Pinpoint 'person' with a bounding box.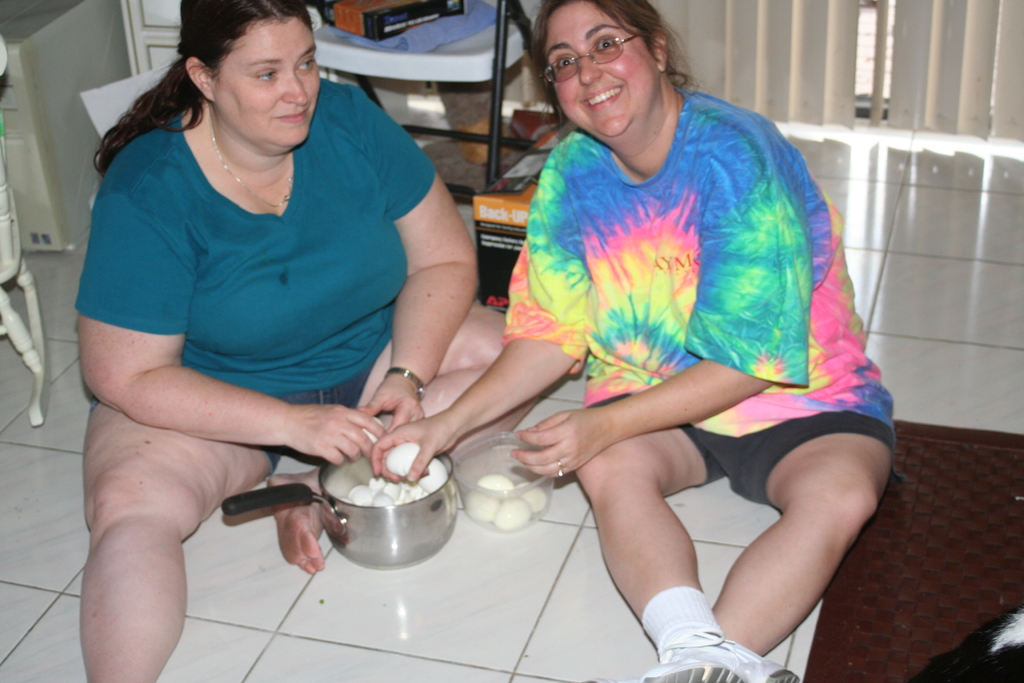
(75,0,537,682).
